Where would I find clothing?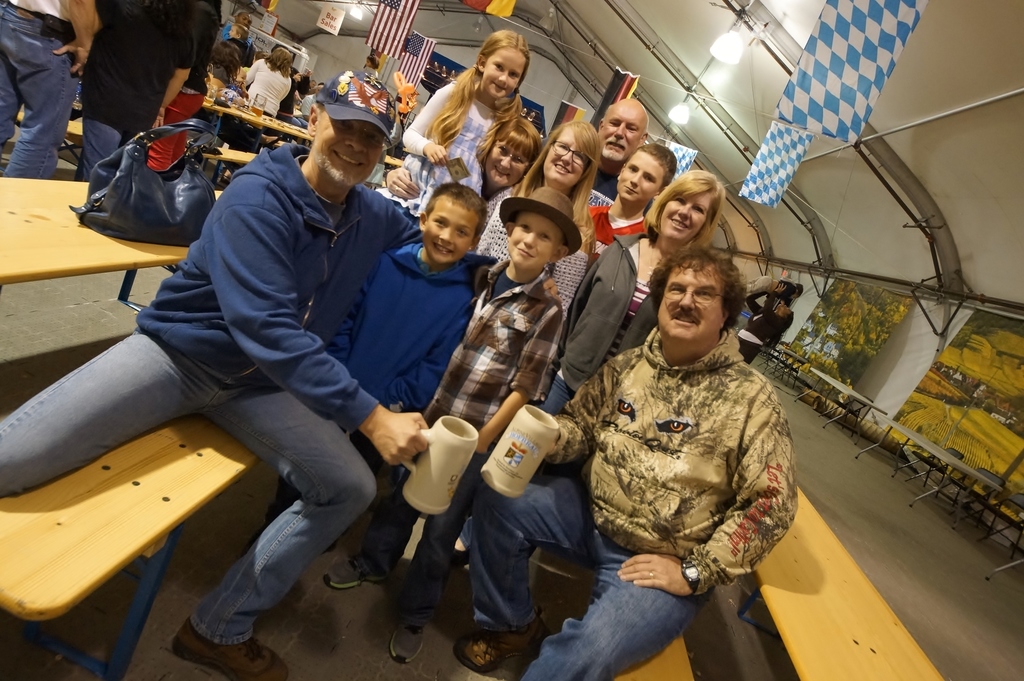
At (left=243, top=53, right=291, bottom=116).
